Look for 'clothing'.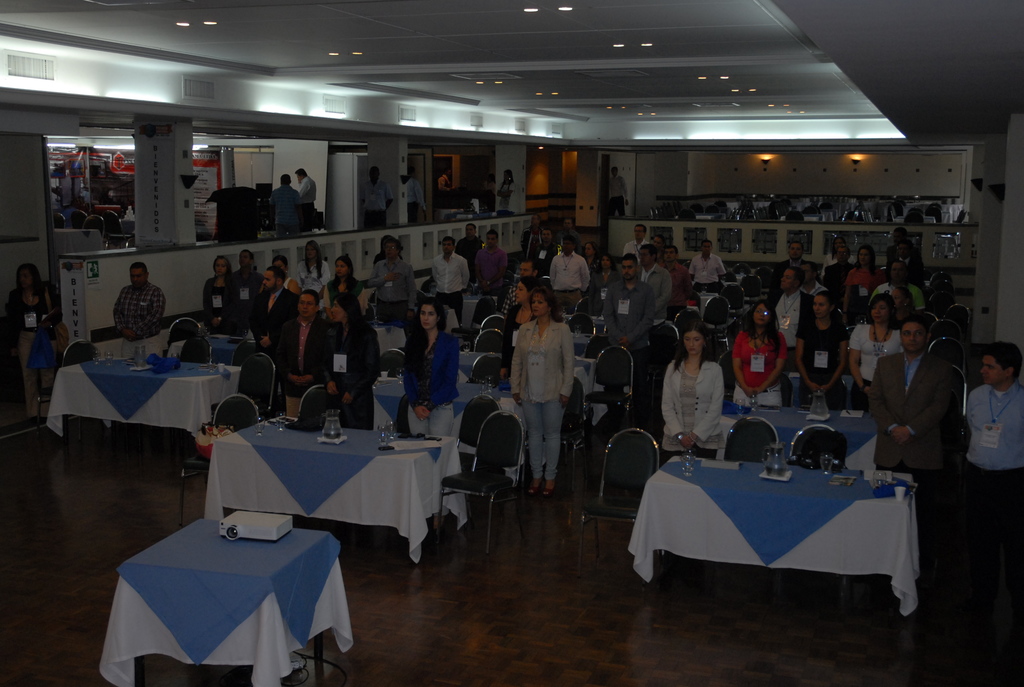
Found: box=[775, 282, 805, 336].
